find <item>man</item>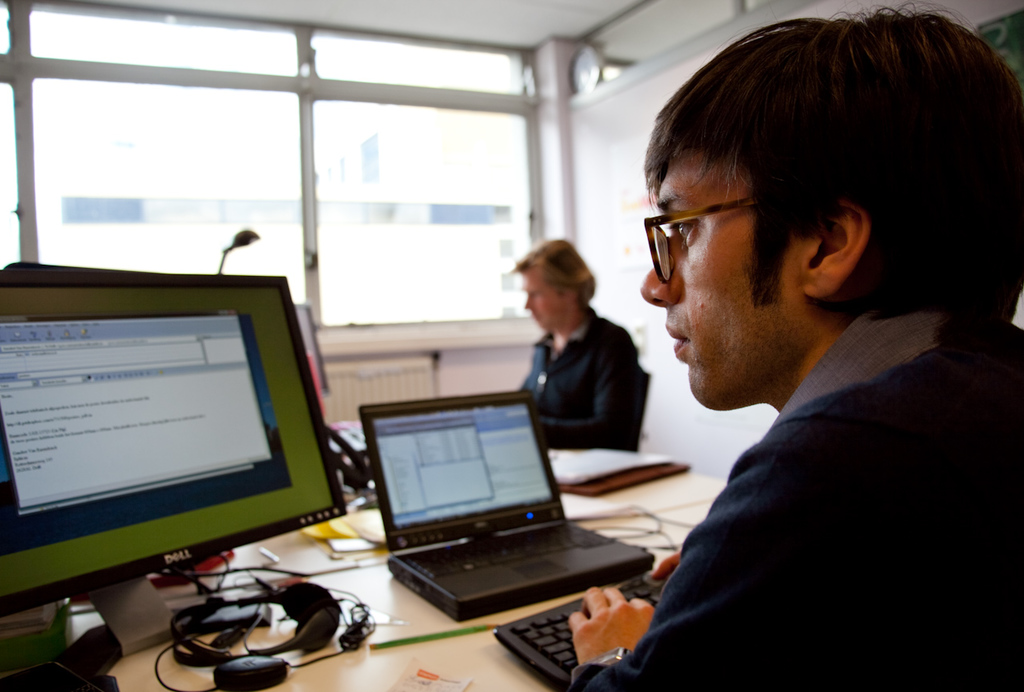
508/230/652/458
